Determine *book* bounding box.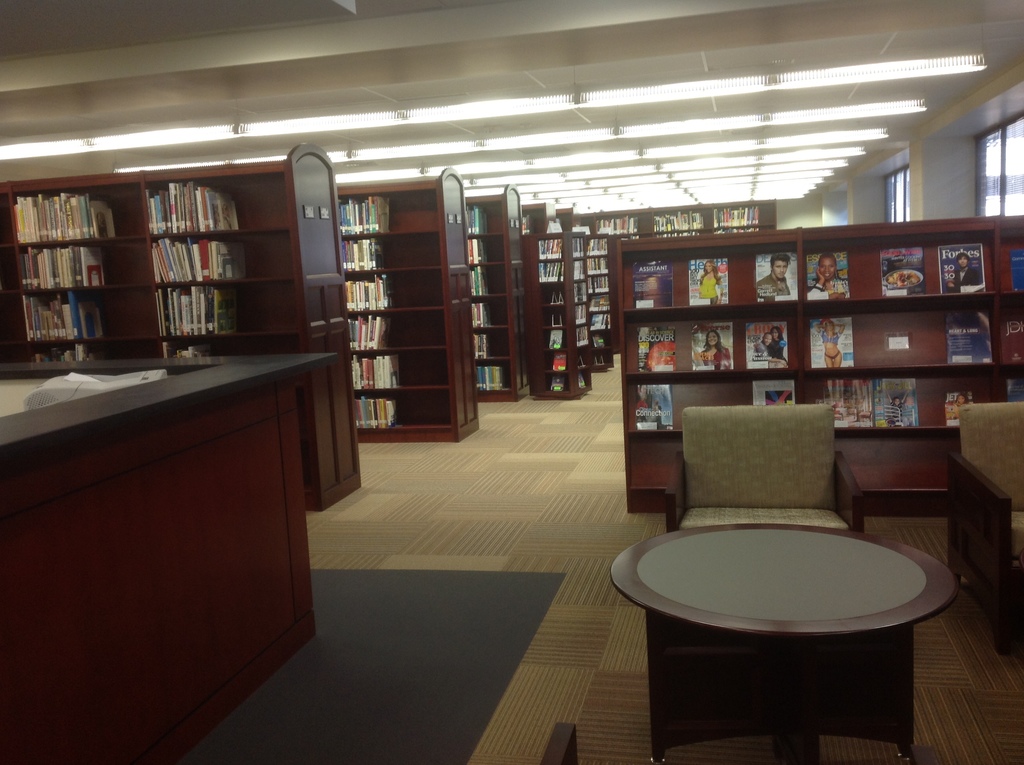
Determined: 878/243/927/293.
